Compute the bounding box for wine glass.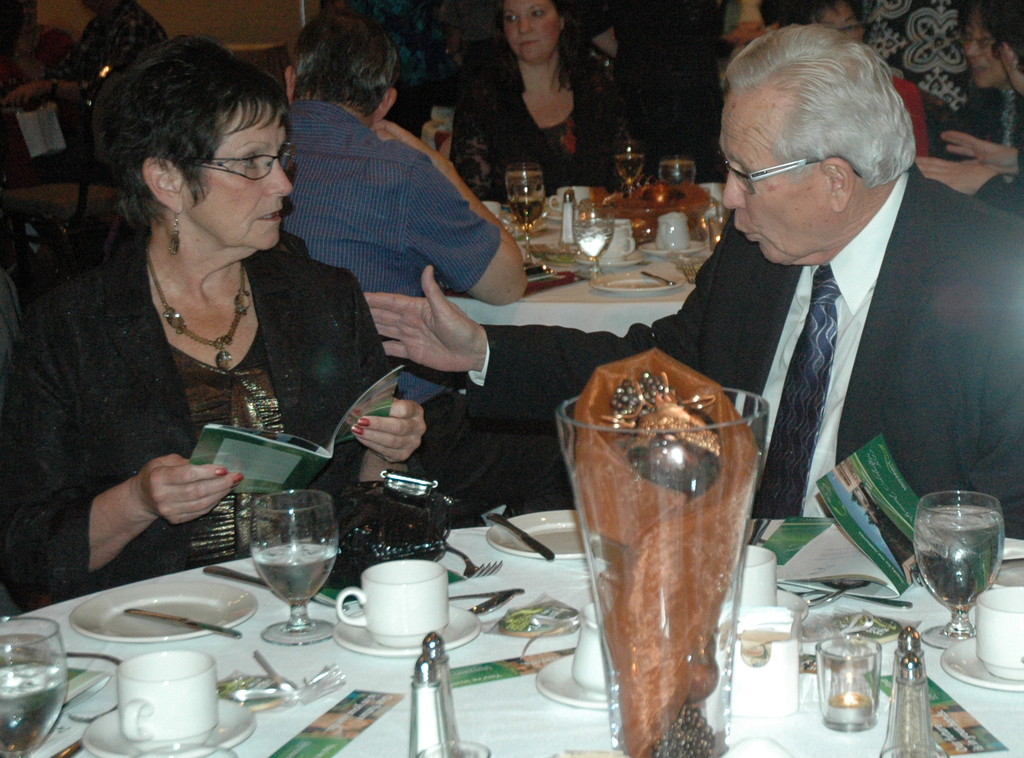
<region>0, 616, 69, 757</region>.
